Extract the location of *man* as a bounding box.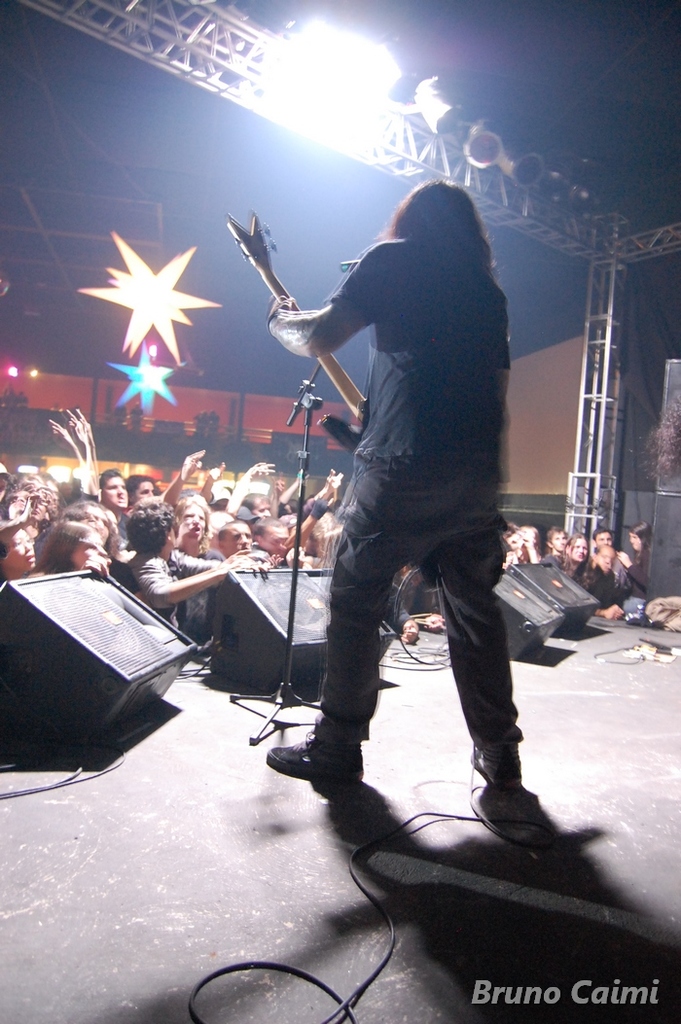
BBox(591, 527, 619, 547).
